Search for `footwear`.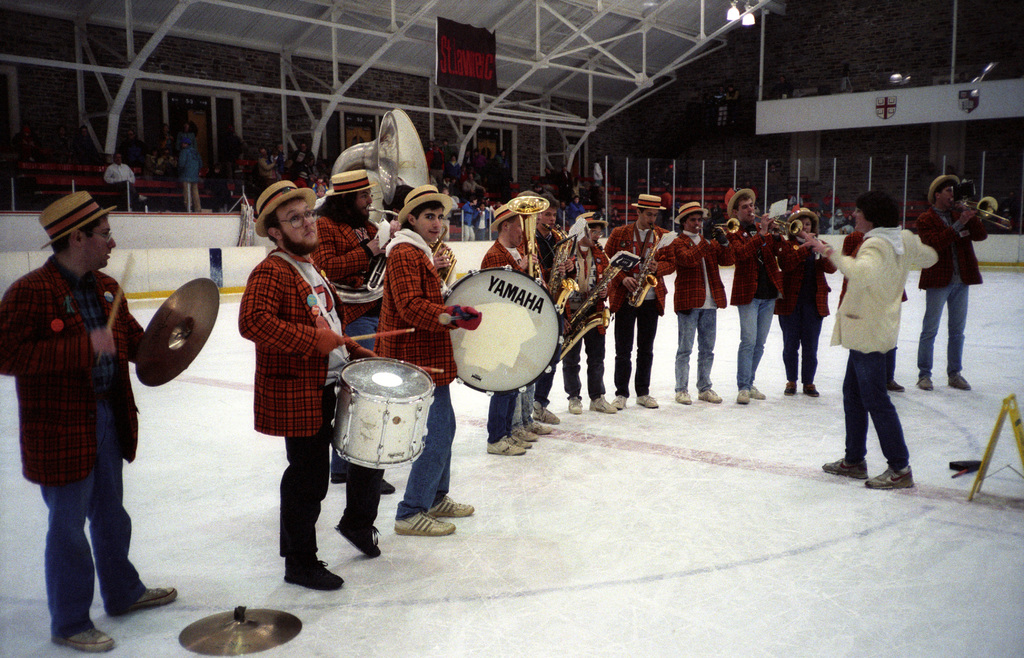
Found at rect(116, 586, 179, 614).
